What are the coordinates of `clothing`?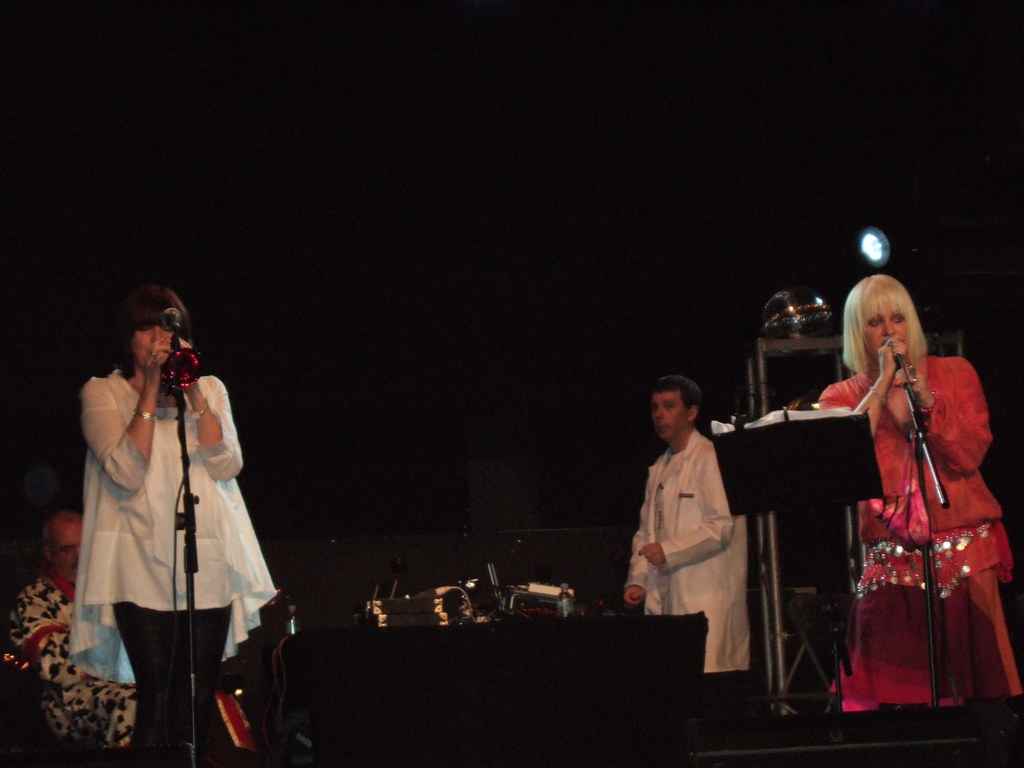
68:368:275:767.
